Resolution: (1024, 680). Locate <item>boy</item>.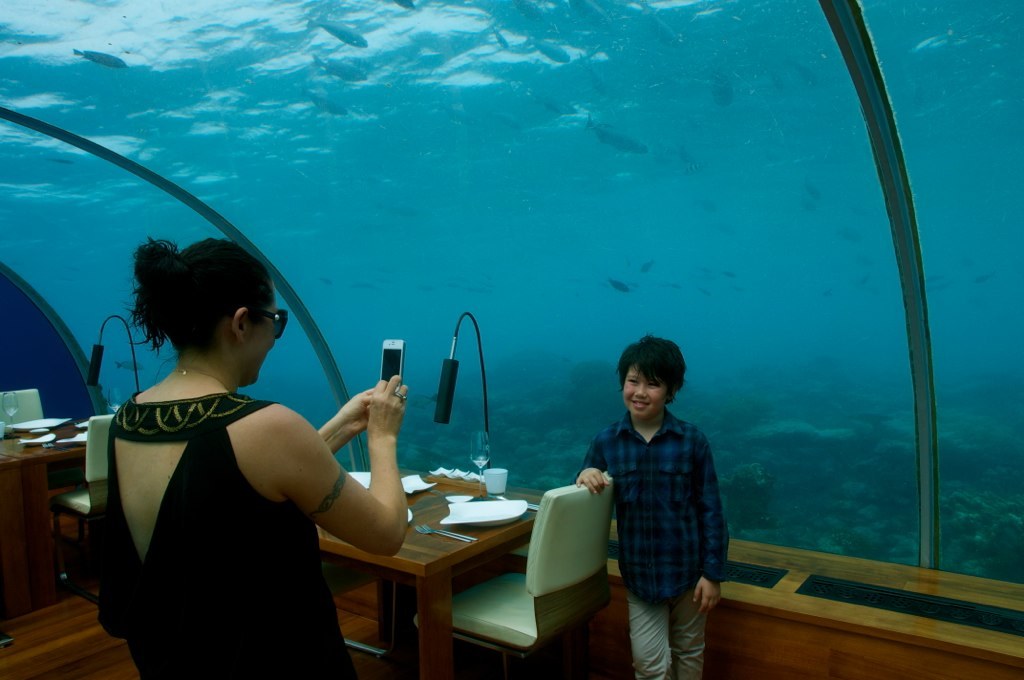
bbox=(574, 334, 737, 663).
